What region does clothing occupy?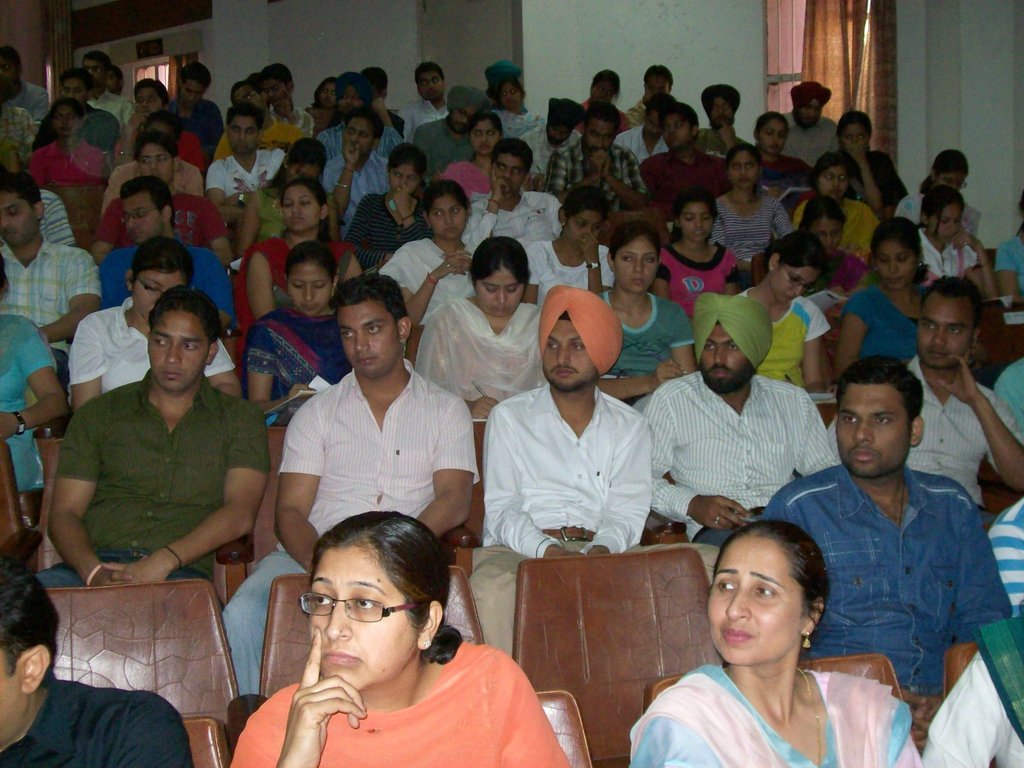
[716,186,790,254].
